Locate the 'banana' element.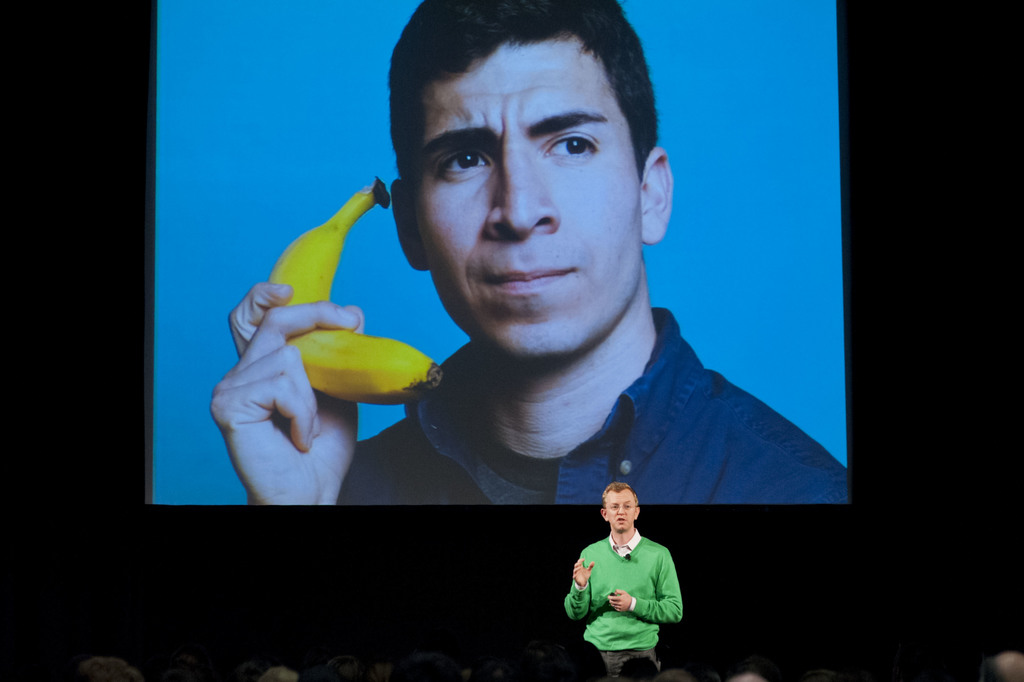
Element bbox: 262 178 446 403.
